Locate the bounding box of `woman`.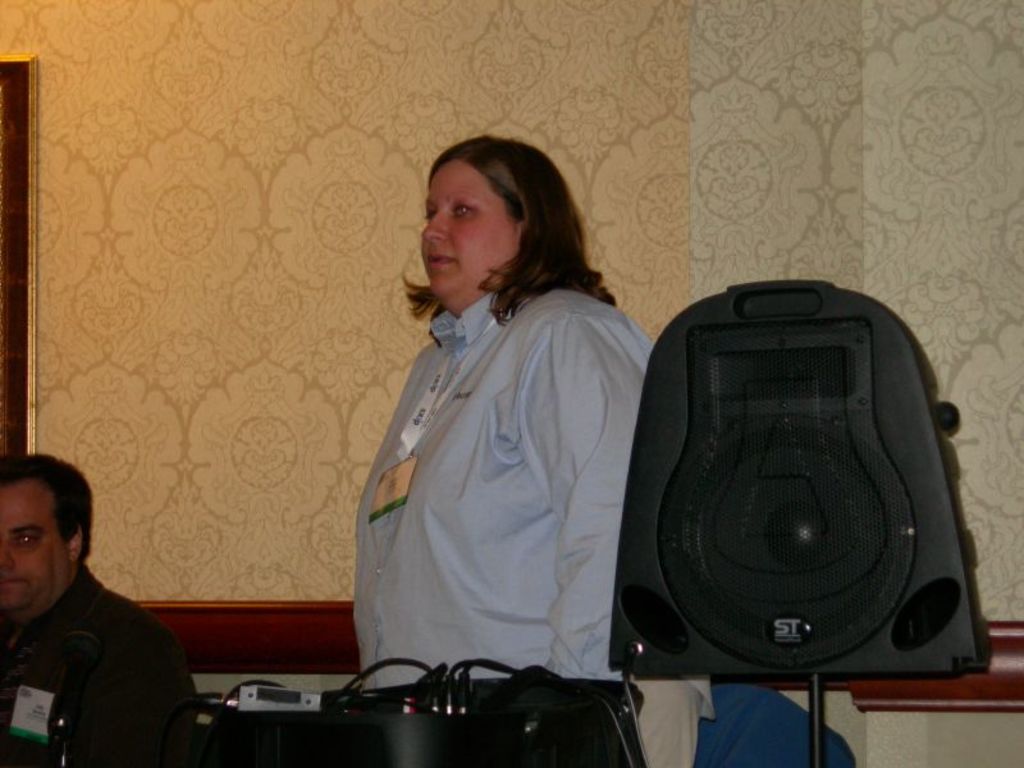
Bounding box: x1=333, y1=132, x2=645, y2=742.
